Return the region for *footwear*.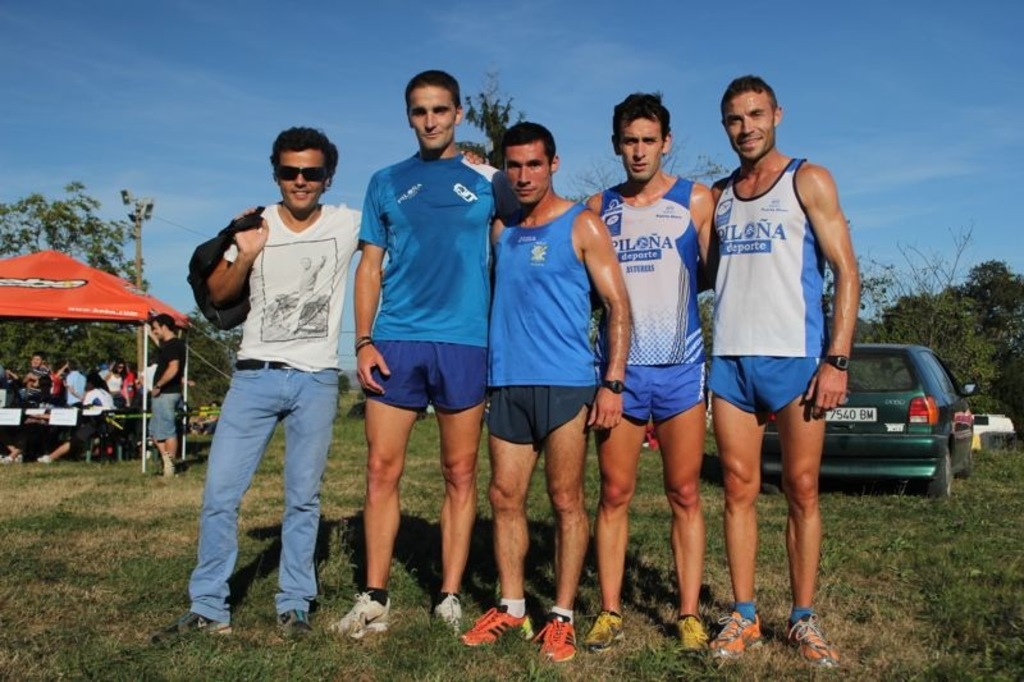
pyautogui.locateOnScreen(429, 599, 463, 631).
